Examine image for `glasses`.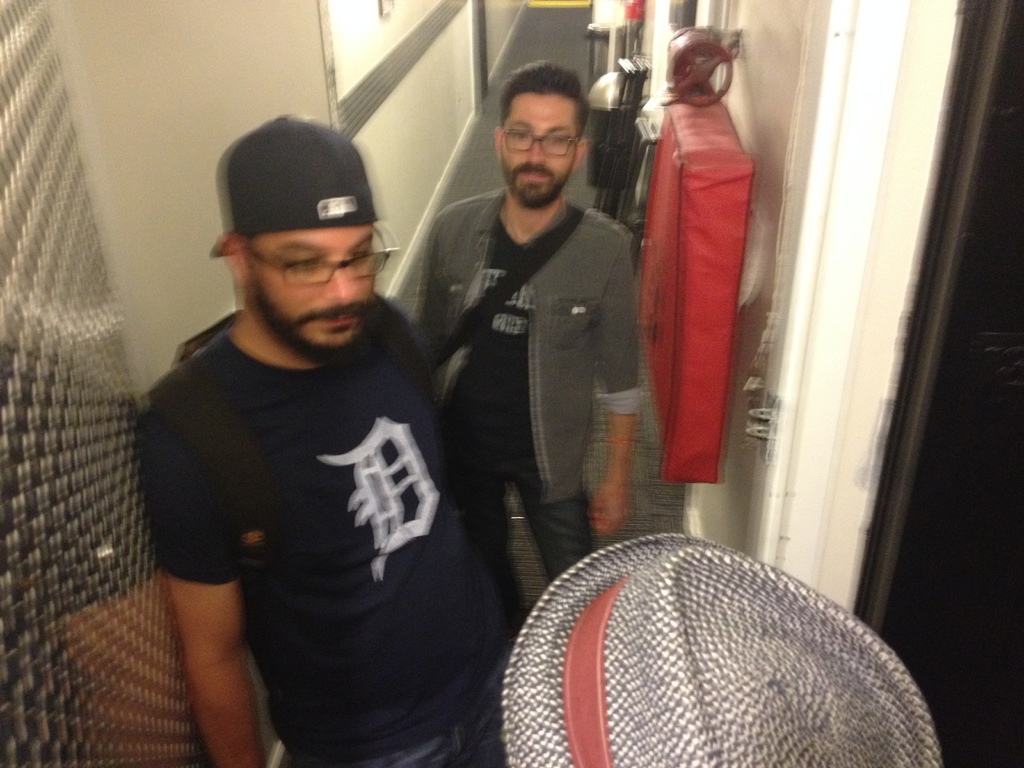
Examination result: x1=504 y1=129 x2=578 y2=157.
